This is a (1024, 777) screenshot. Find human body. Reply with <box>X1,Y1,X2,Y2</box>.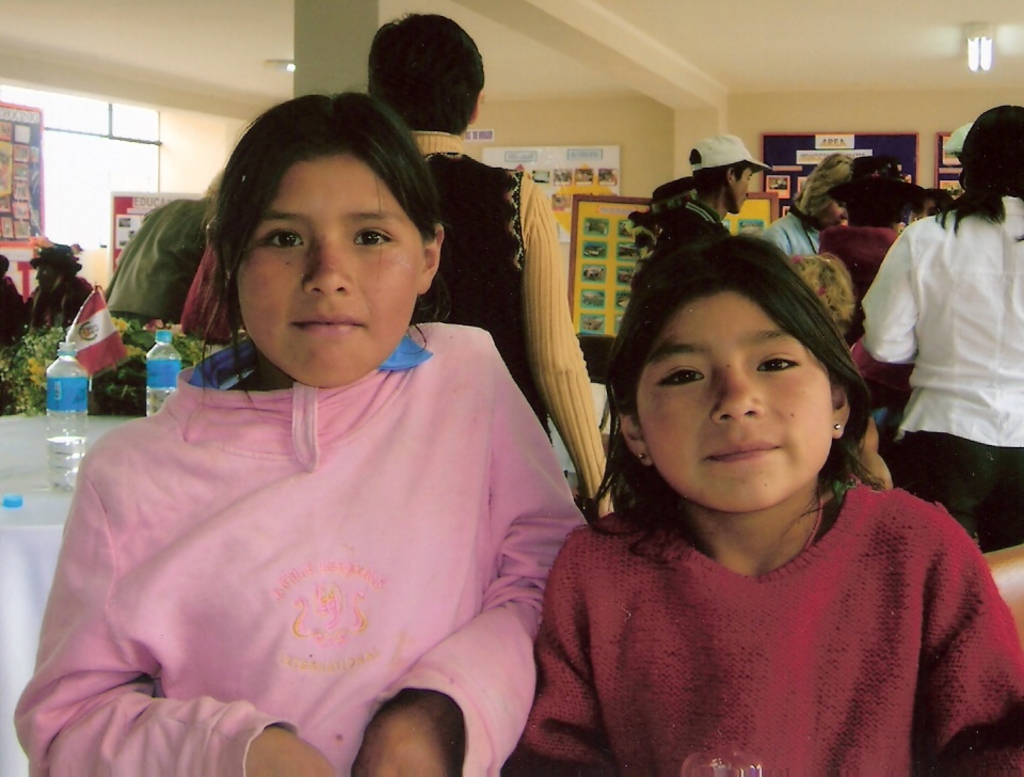
<box>106,195,218,328</box>.
